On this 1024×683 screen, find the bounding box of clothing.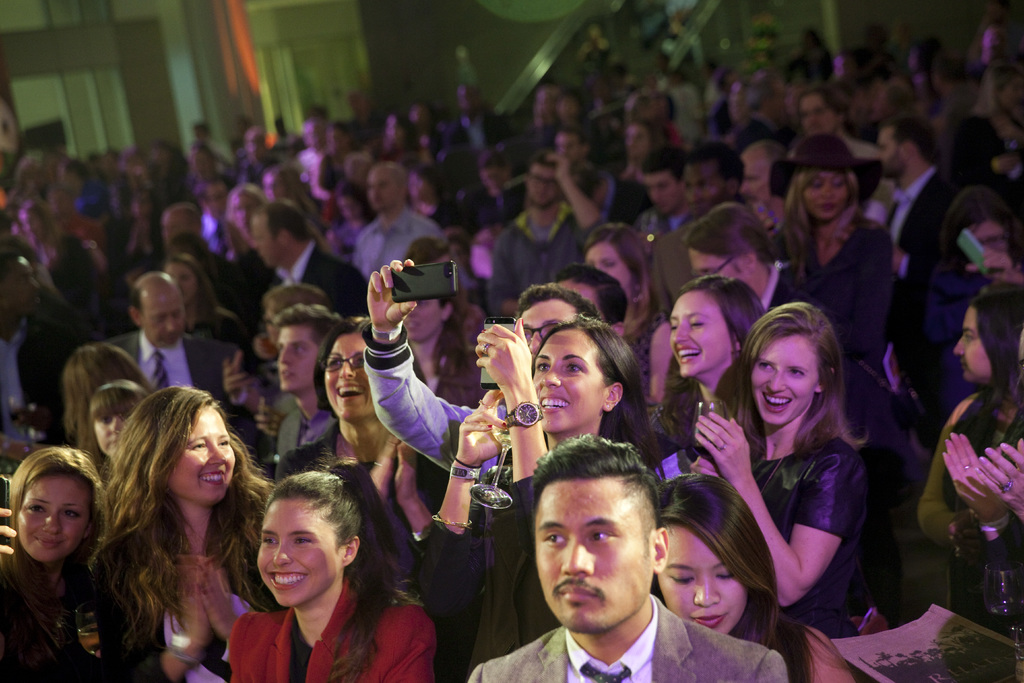
Bounding box: (27,195,99,263).
